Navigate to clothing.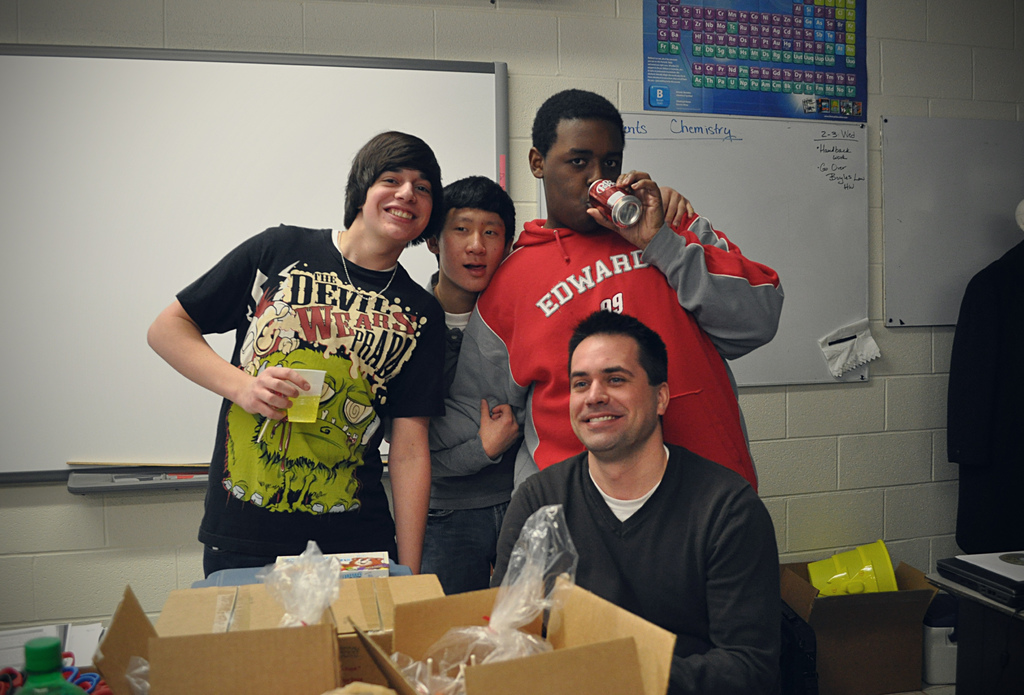
Navigation target: box(173, 221, 449, 580).
